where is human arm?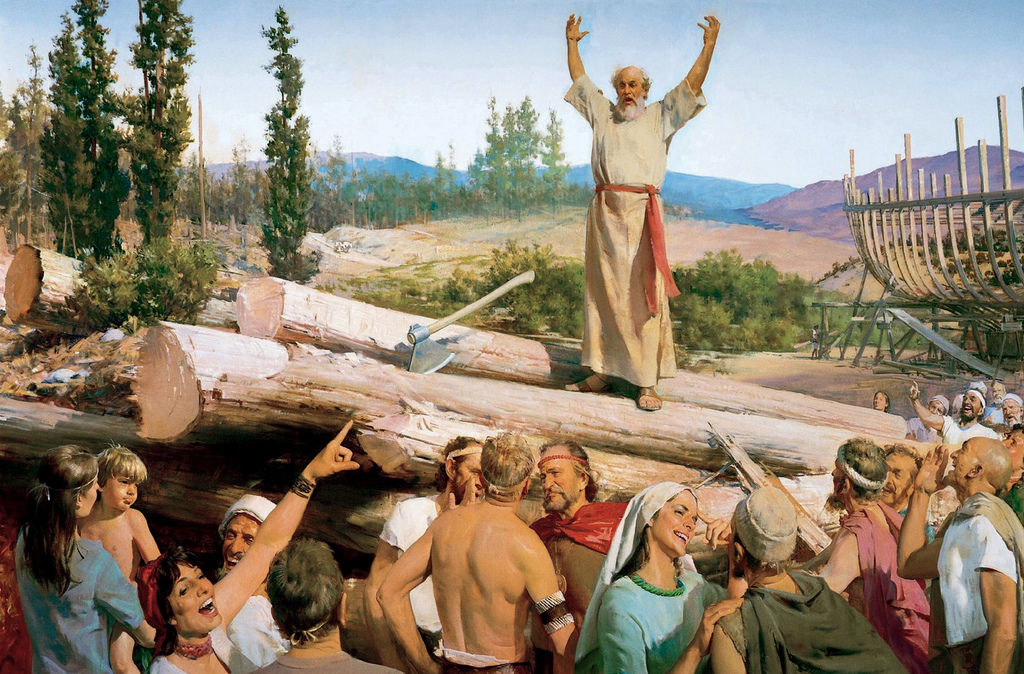
BBox(445, 473, 479, 510).
